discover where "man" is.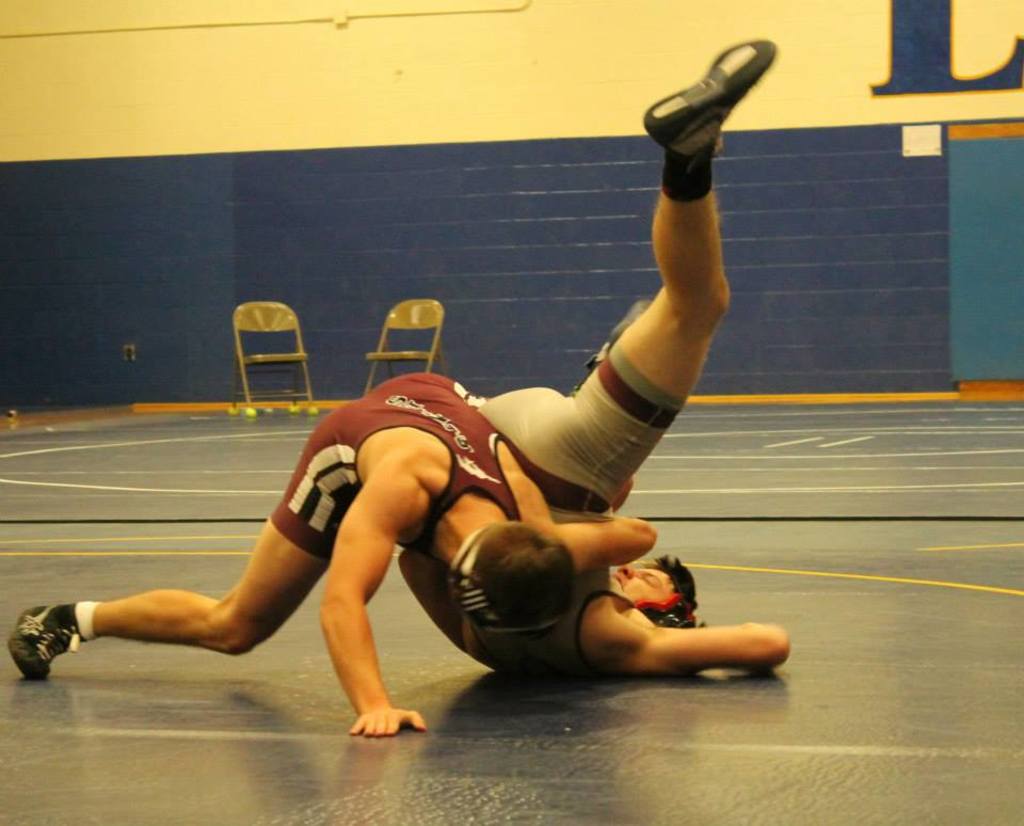
Discovered at [10,37,791,736].
